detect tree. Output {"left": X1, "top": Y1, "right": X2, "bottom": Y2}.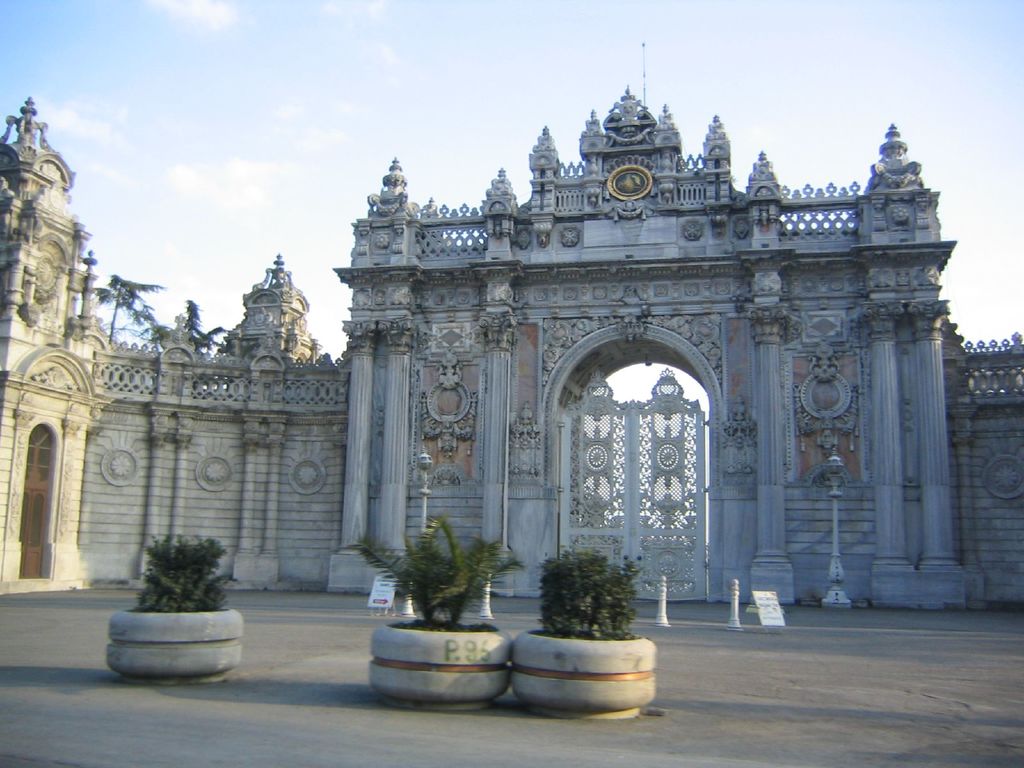
{"left": 153, "top": 296, "right": 234, "bottom": 355}.
